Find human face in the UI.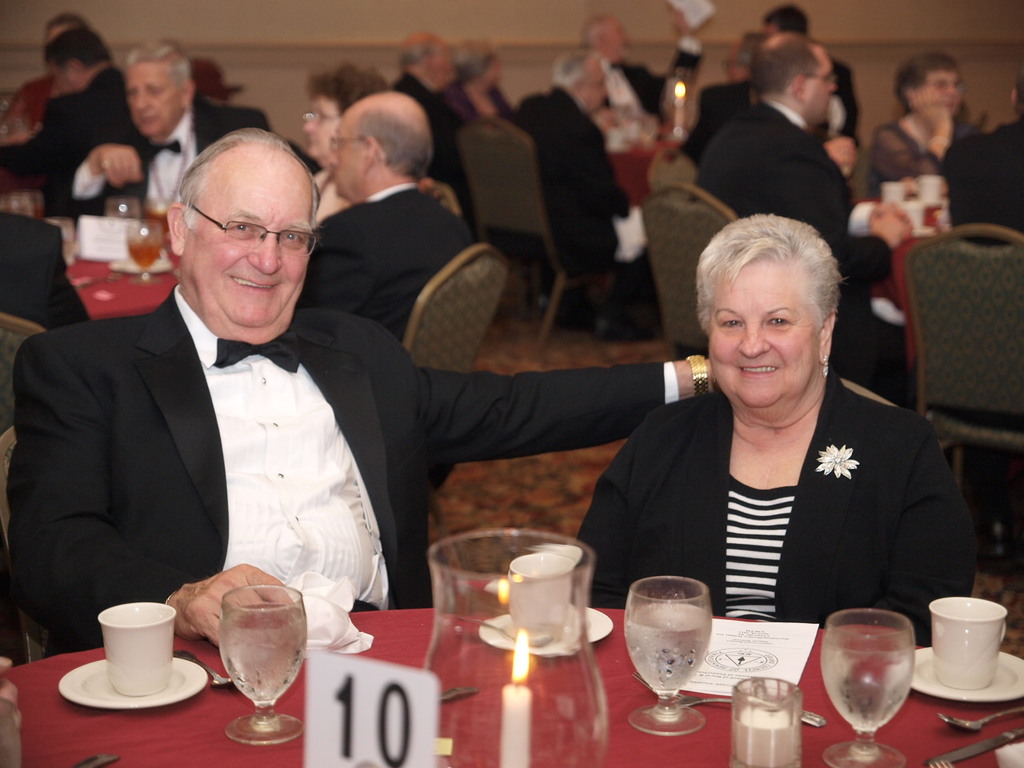
UI element at box(335, 115, 365, 191).
